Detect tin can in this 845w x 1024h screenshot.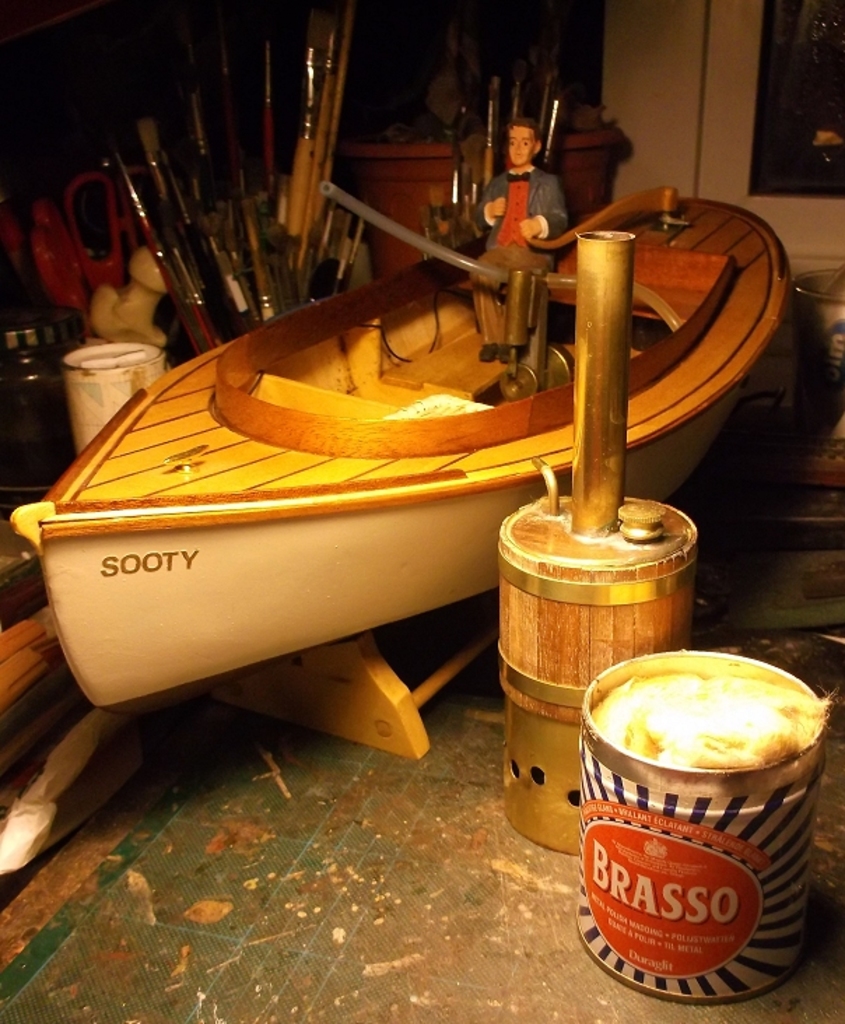
Detection: {"x1": 571, "y1": 641, "x2": 831, "y2": 1010}.
